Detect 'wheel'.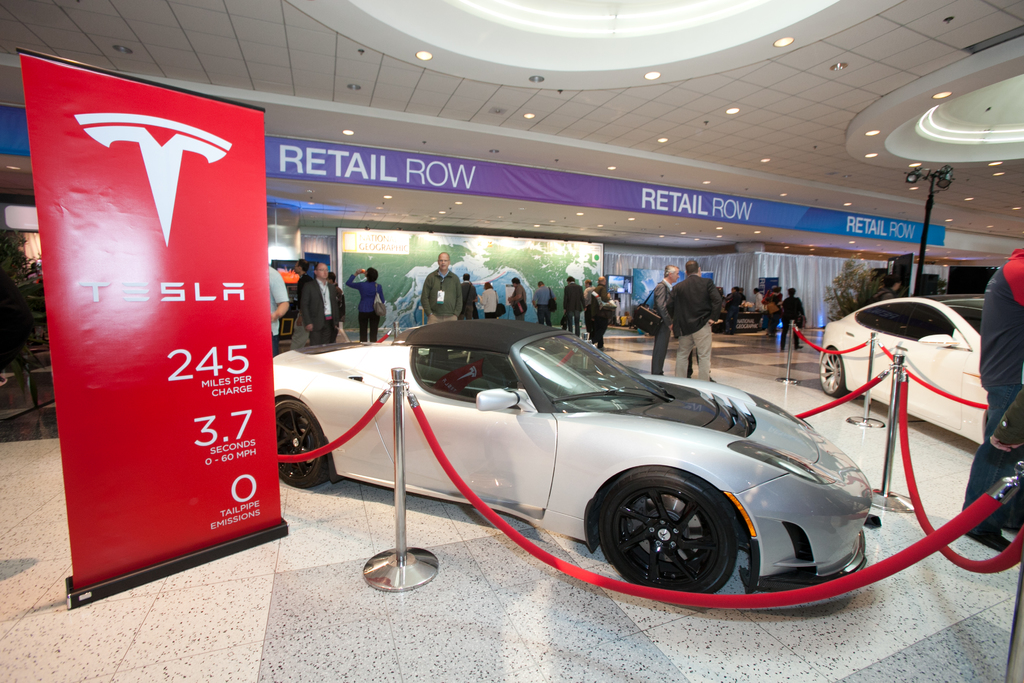
Detected at bbox=[600, 464, 737, 594].
